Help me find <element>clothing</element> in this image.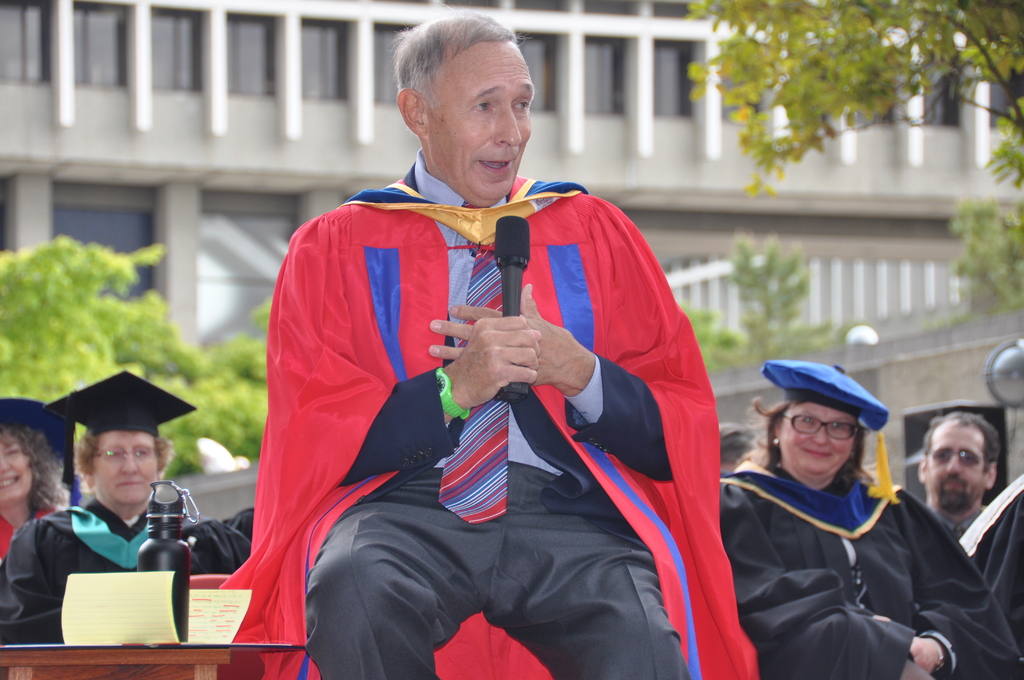
Found it: left=931, top=501, right=984, bottom=543.
